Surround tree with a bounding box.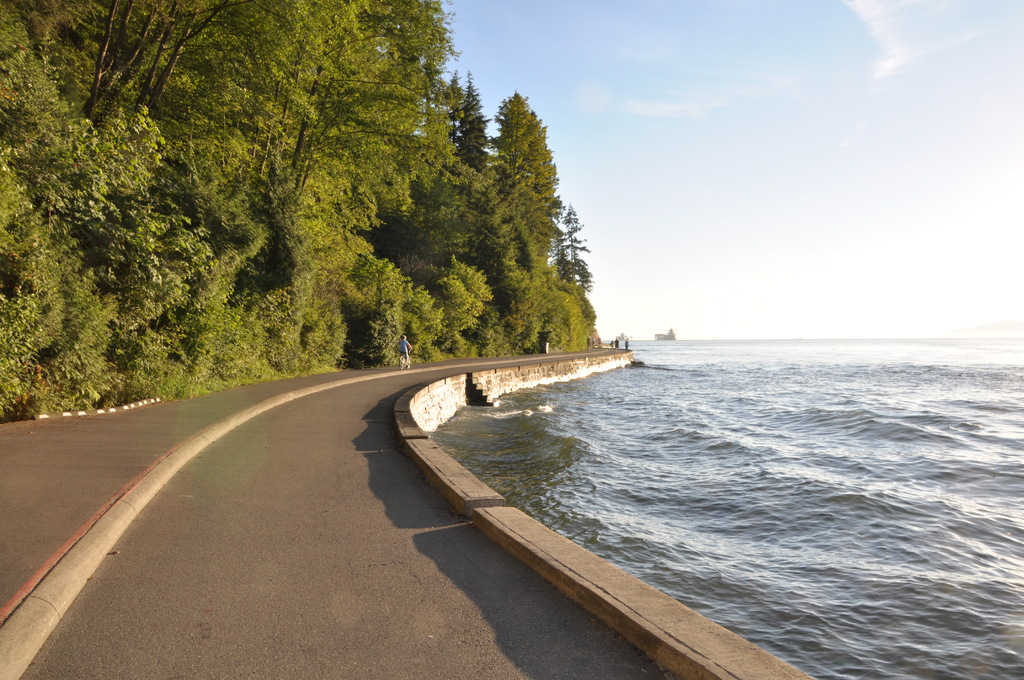
{"x1": 382, "y1": 286, "x2": 448, "y2": 361}.
